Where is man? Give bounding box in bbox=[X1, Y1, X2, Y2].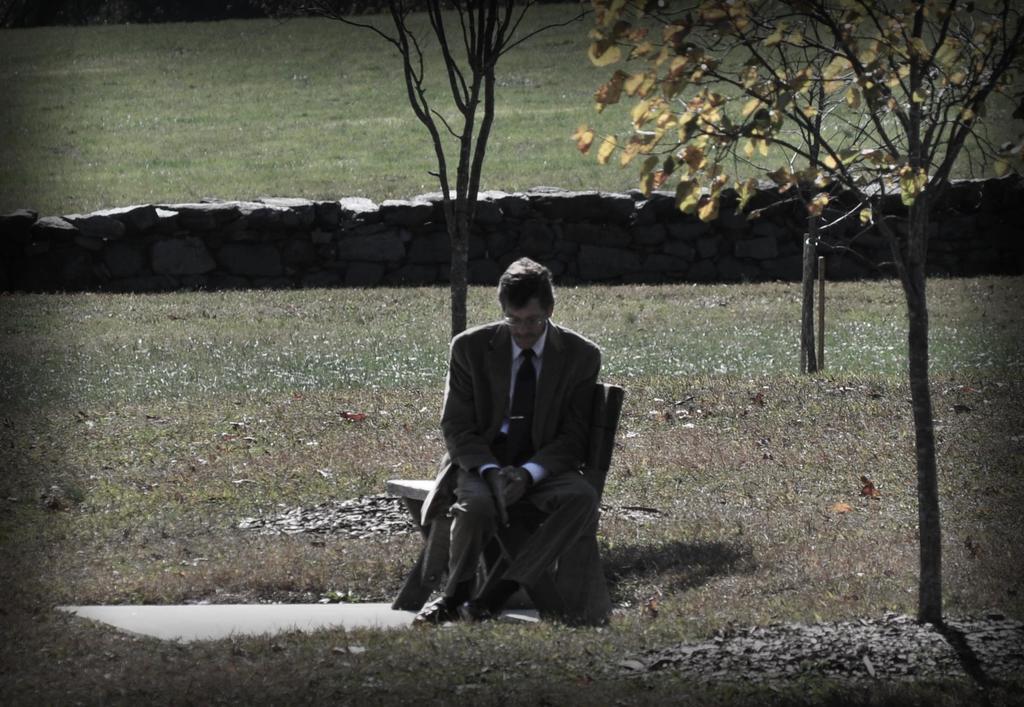
bbox=[398, 255, 626, 630].
